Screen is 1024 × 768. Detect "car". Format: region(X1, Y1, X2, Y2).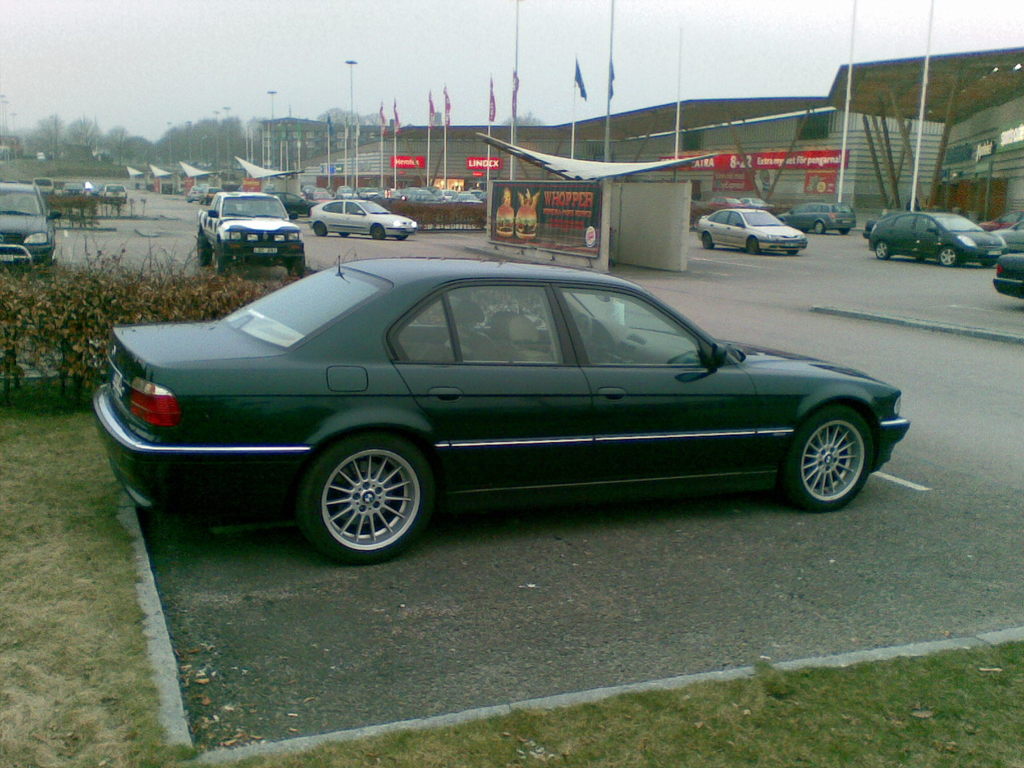
region(305, 182, 486, 207).
